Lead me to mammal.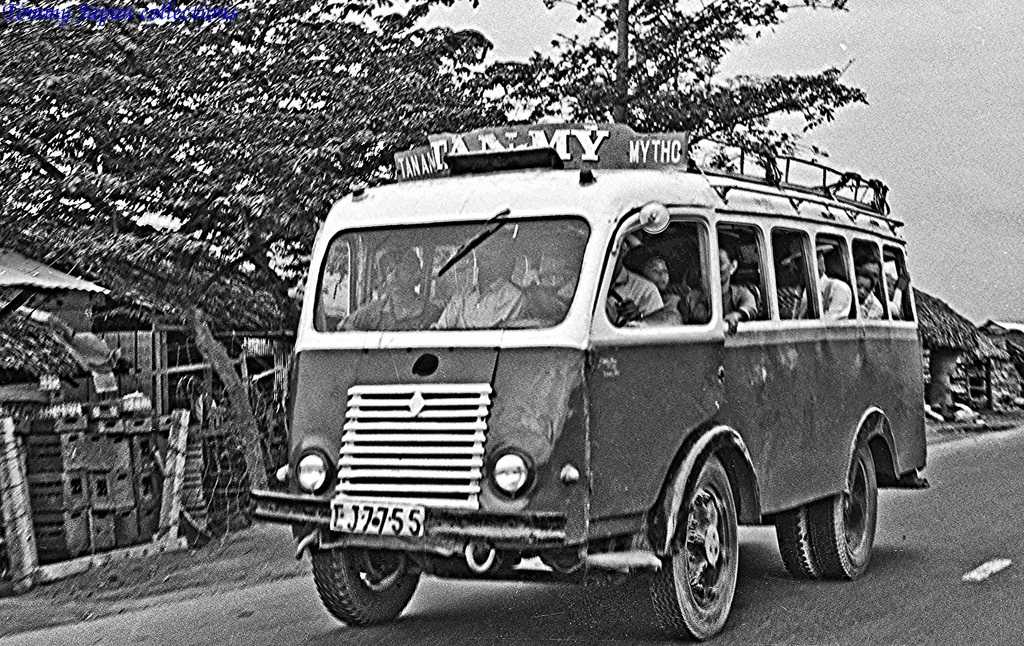
Lead to 860, 261, 882, 315.
